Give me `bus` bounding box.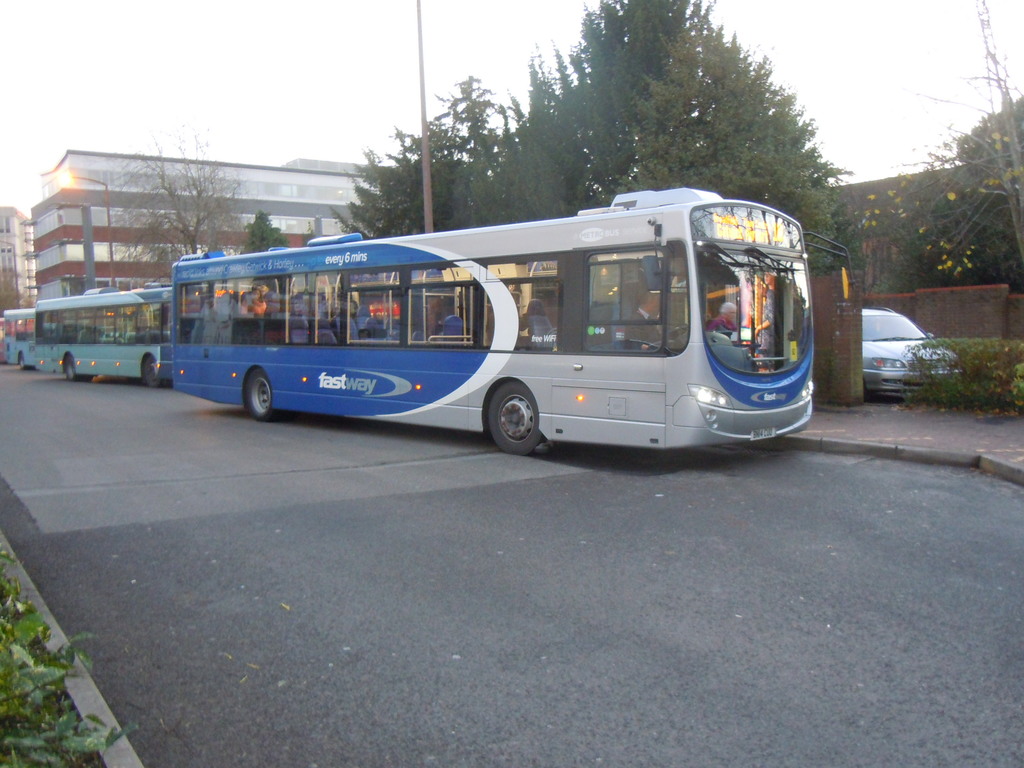
l=3, t=307, r=29, b=373.
